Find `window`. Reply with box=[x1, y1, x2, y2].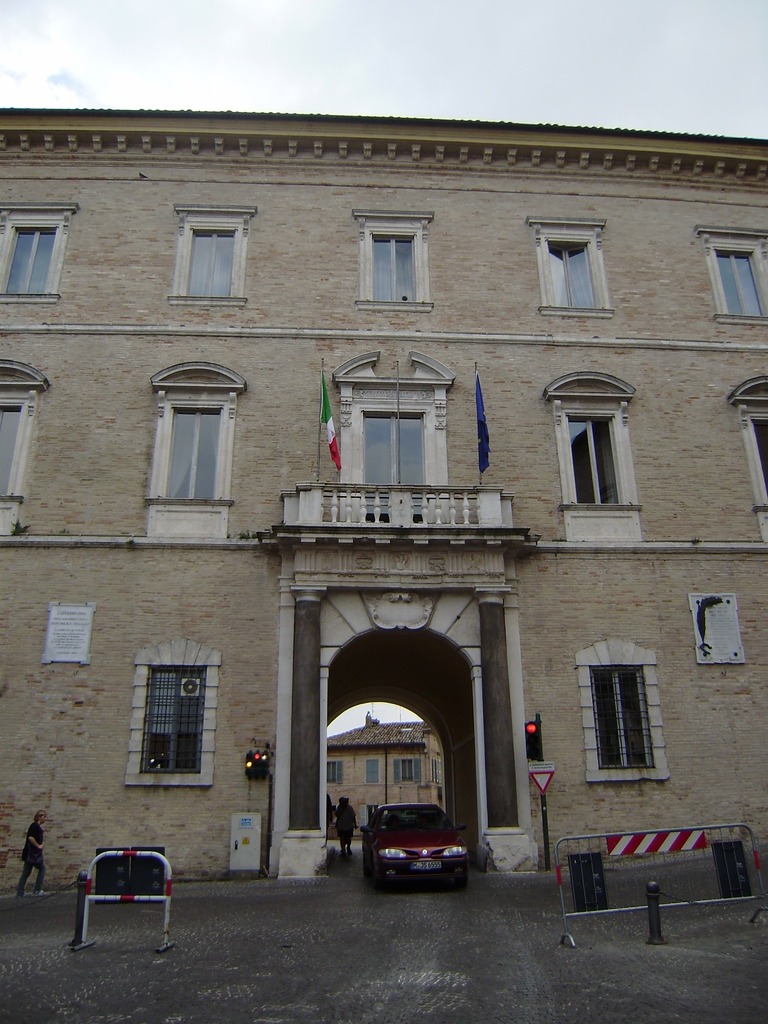
box=[166, 205, 254, 305].
